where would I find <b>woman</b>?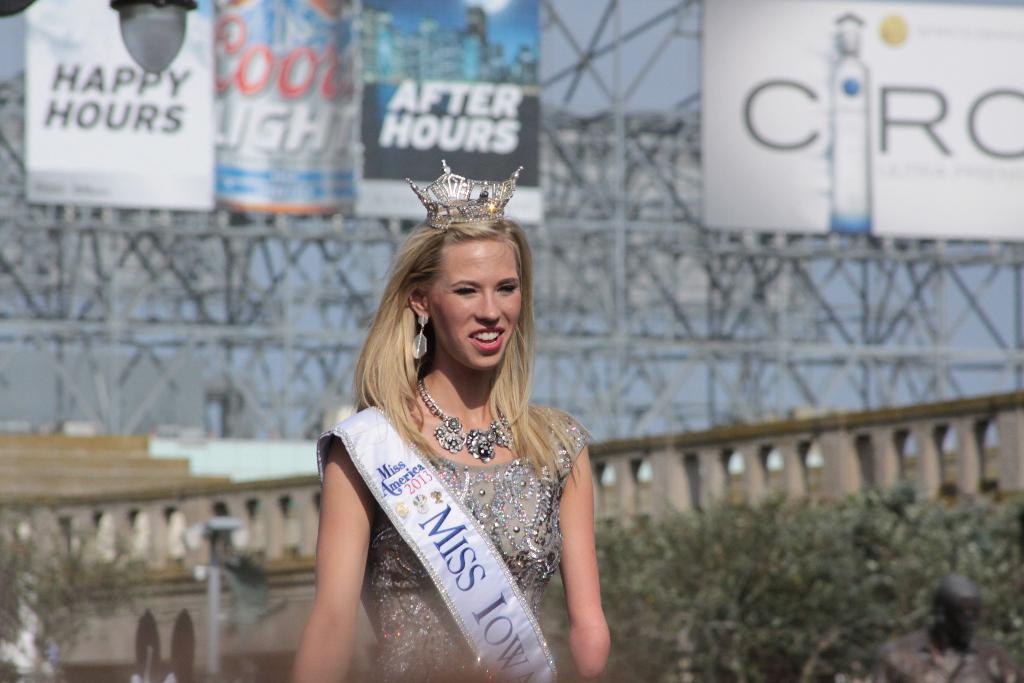
At detection(292, 158, 611, 682).
